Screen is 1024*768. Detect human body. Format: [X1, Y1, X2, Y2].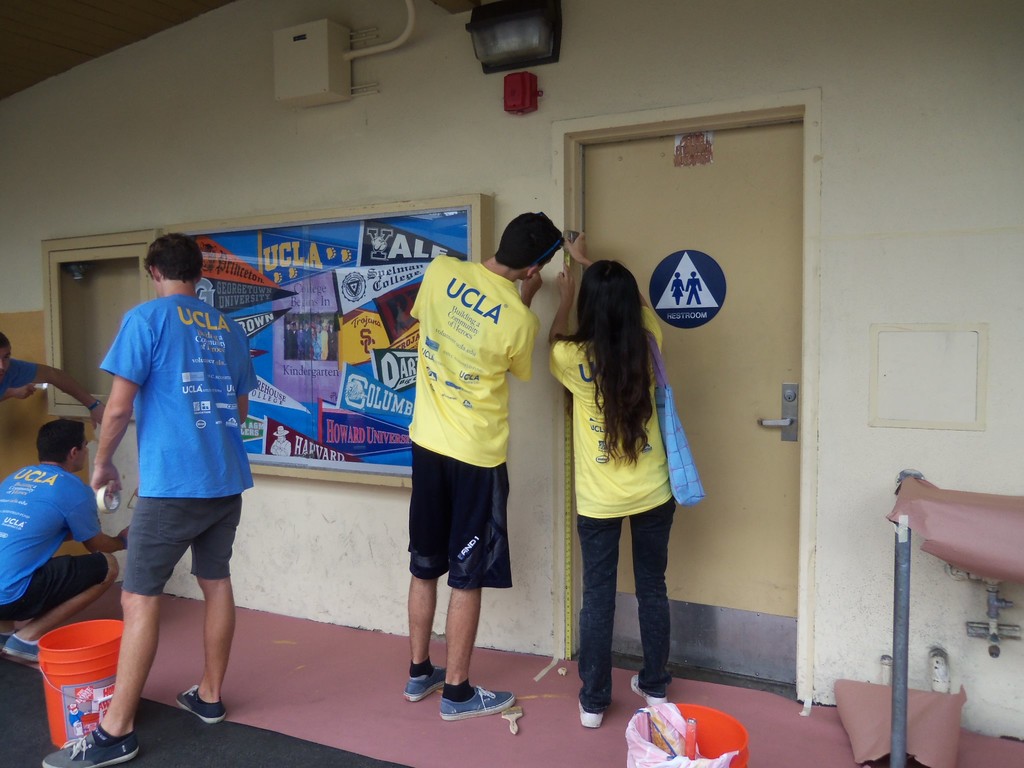
[1, 417, 134, 662].
